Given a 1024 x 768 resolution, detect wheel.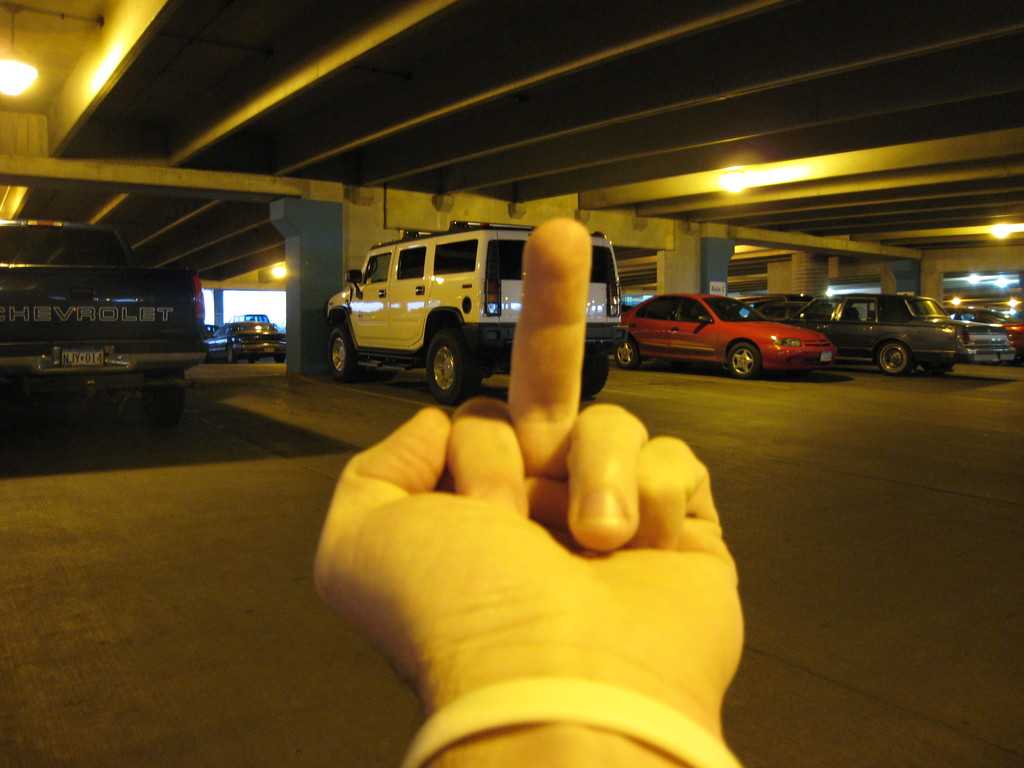
crop(227, 347, 232, 364).
